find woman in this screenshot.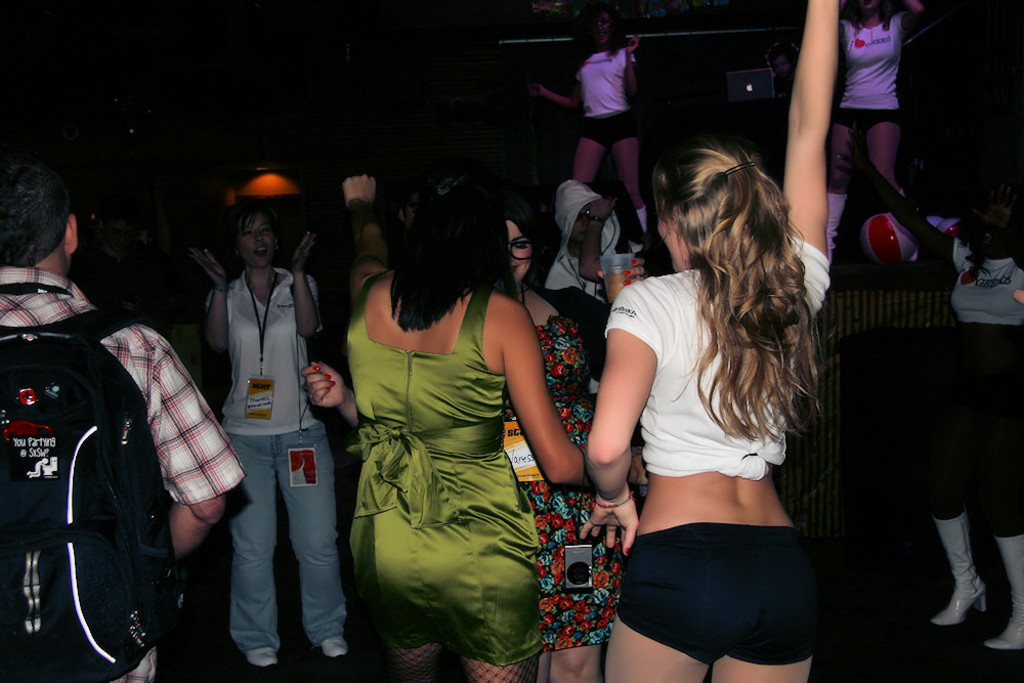
The bounding box for woman is l=341, t=169, r=589, b=682.
